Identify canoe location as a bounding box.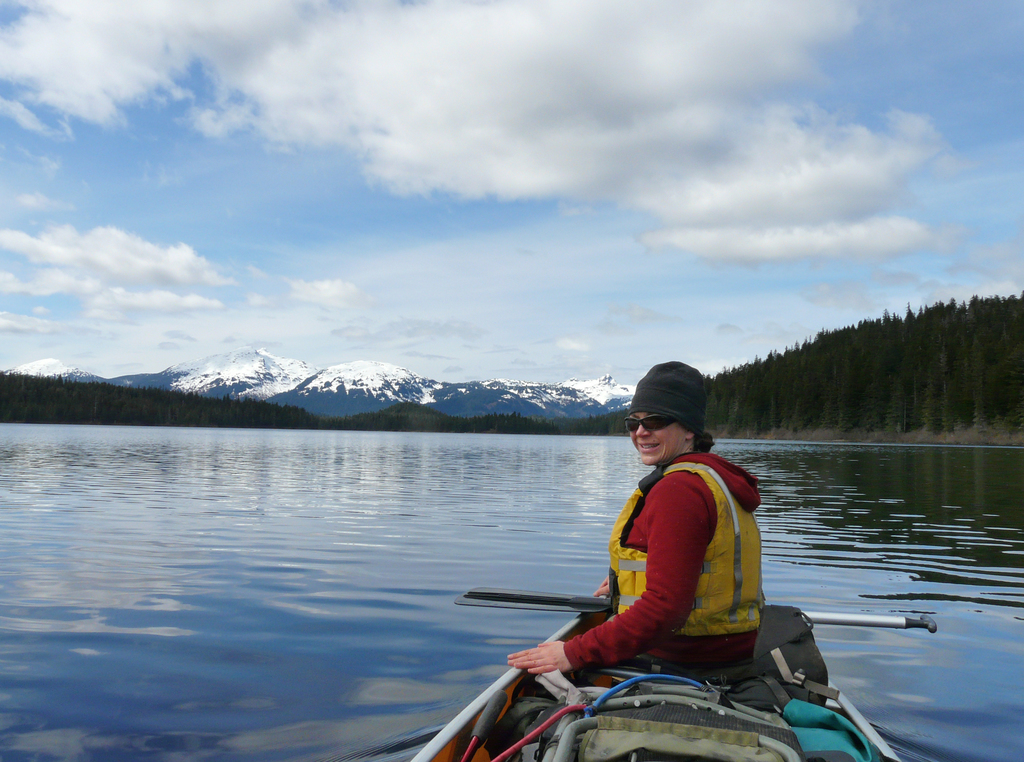
[x1=412, y1=587, x2=900, y2=761].
